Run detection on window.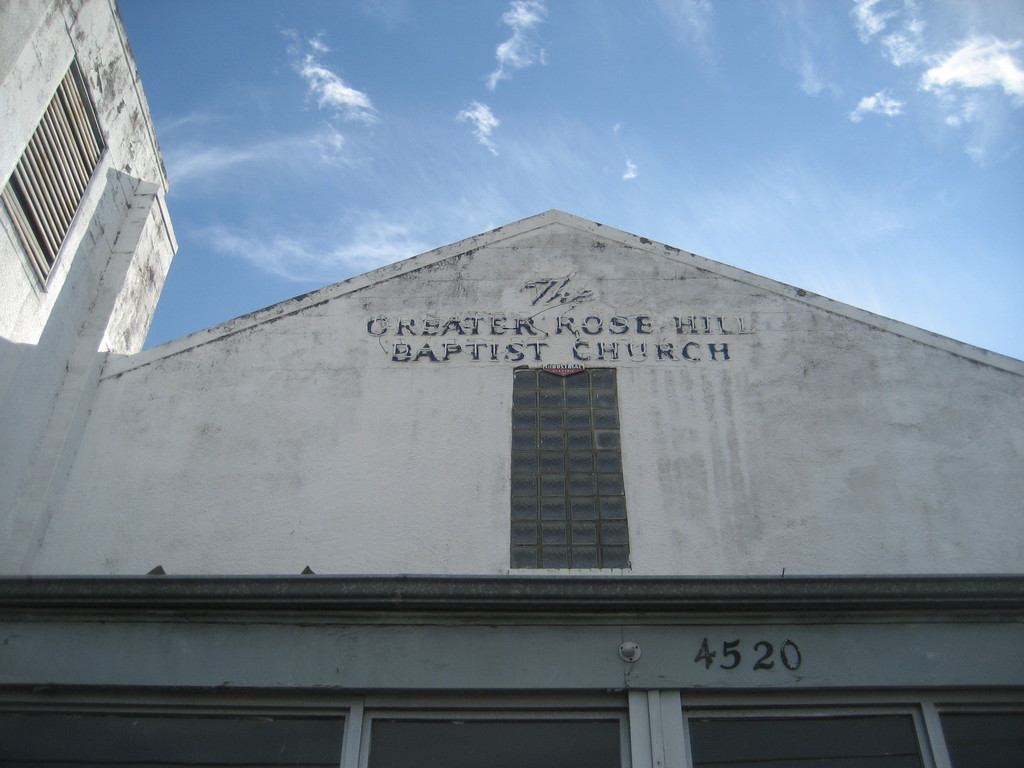
Result: (489,360,610,575).
